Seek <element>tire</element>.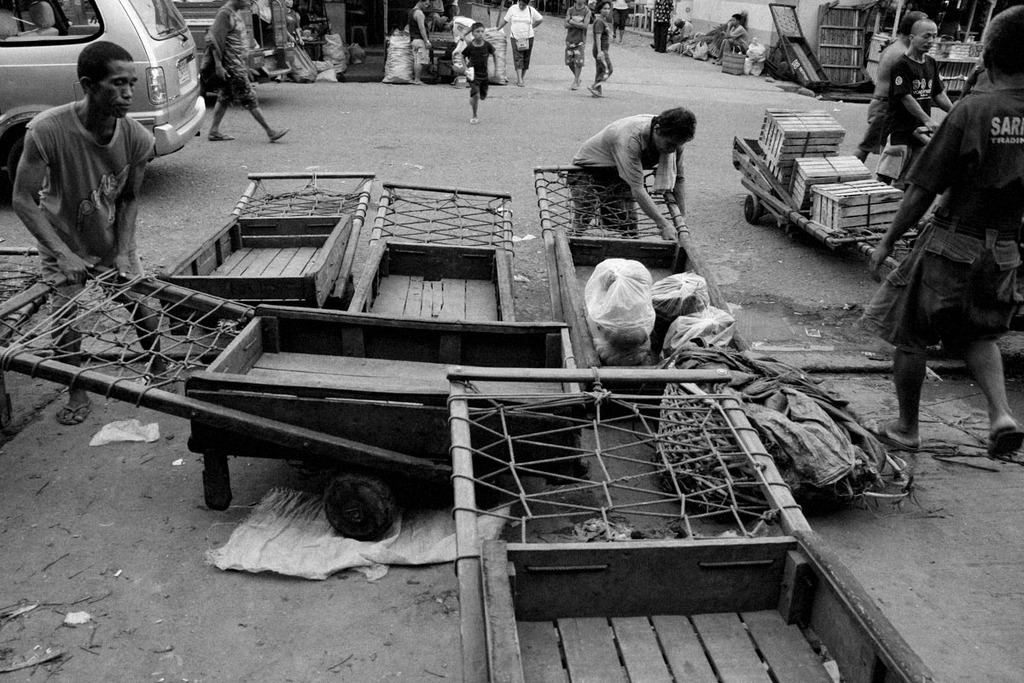
<bbox>326, 472, 396, 538</bbox>.
